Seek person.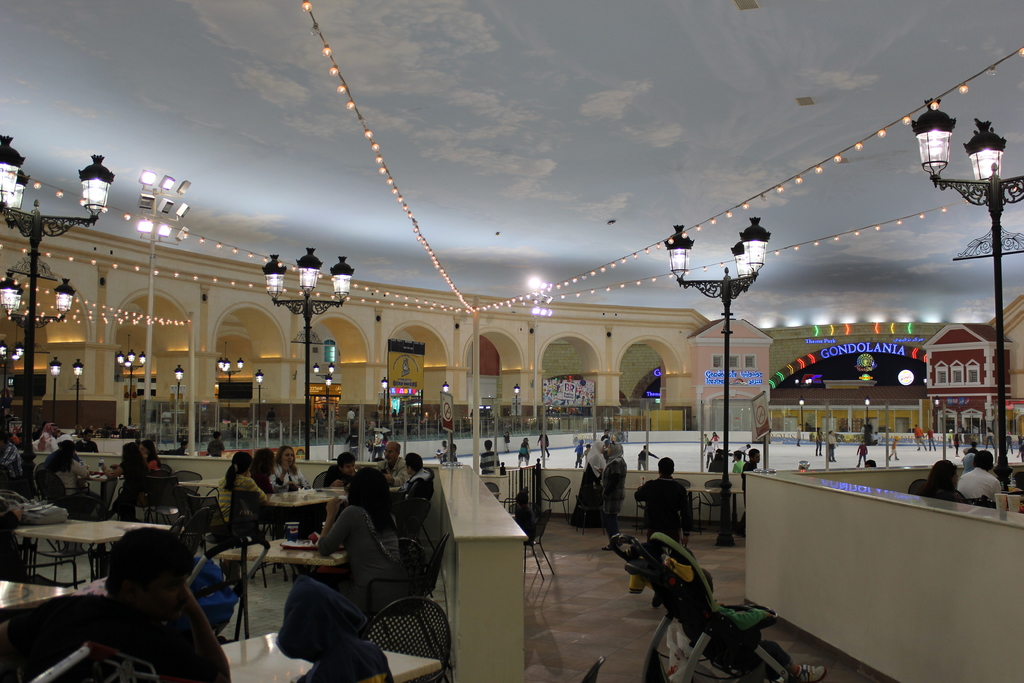
309:638:404:682.
